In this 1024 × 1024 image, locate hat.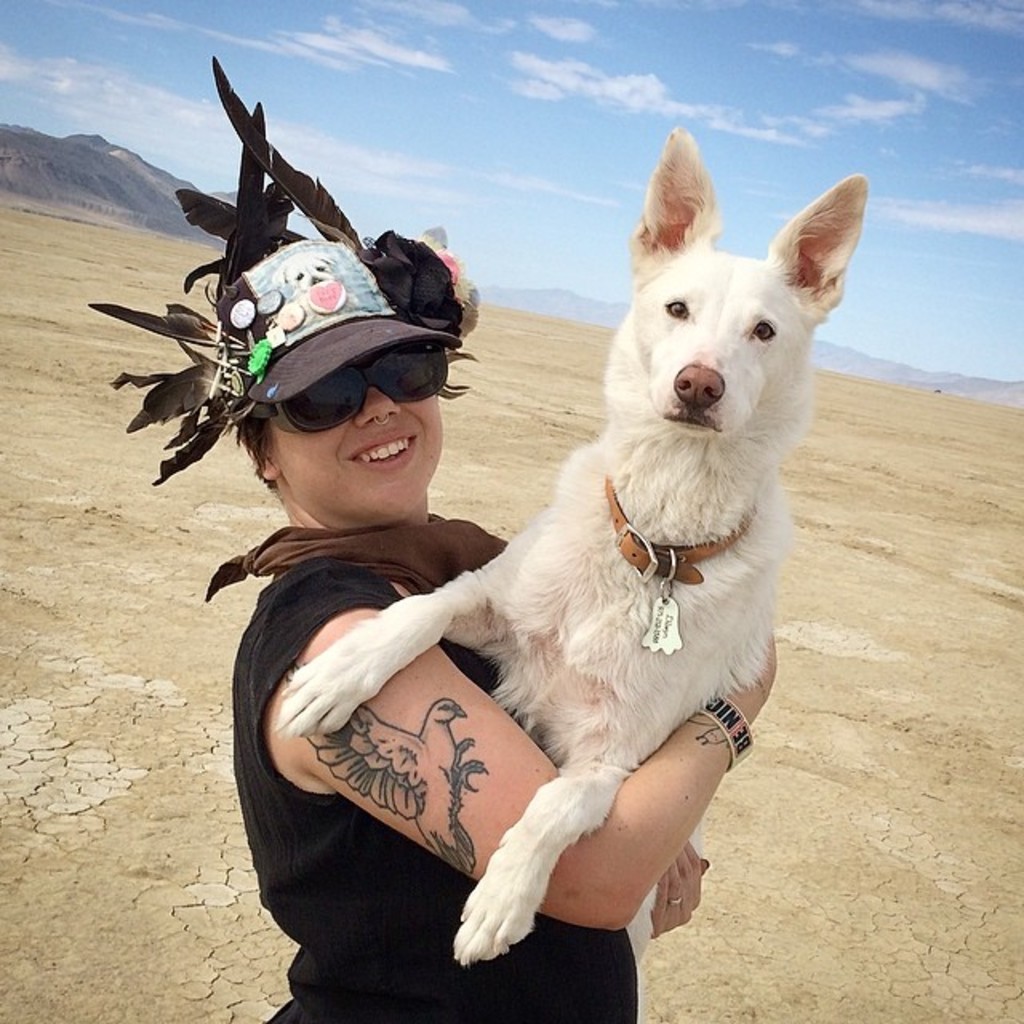
Bounding box: {"x1": 221, "y1": 243, "x2": 464, "y2": 405}.
